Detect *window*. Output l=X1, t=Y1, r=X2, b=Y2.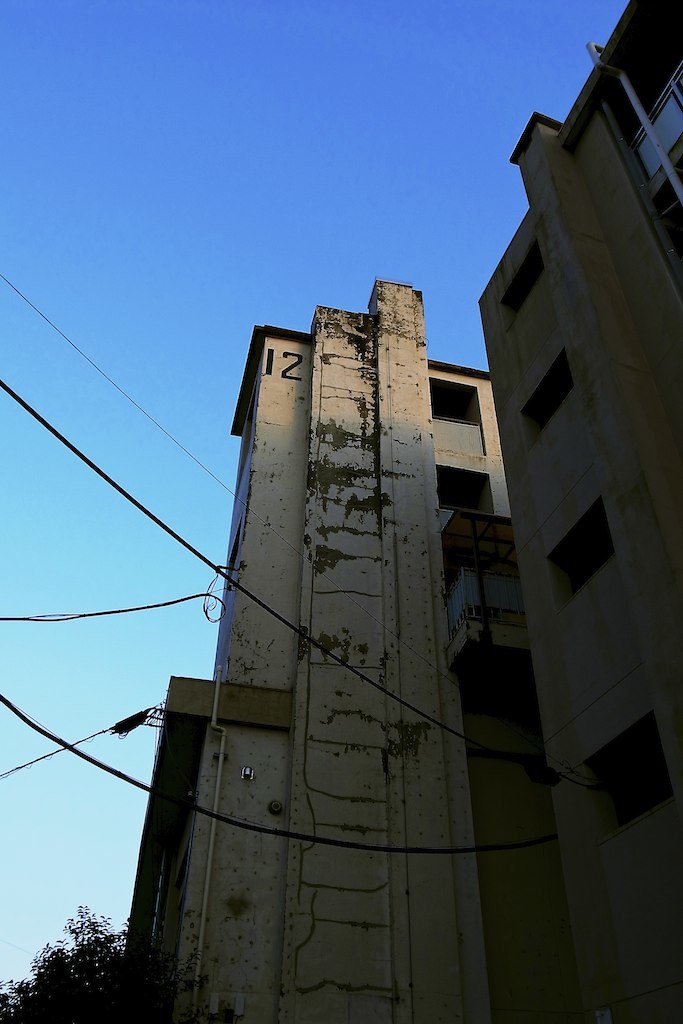
l=447, t=361, r=502, b=458.
